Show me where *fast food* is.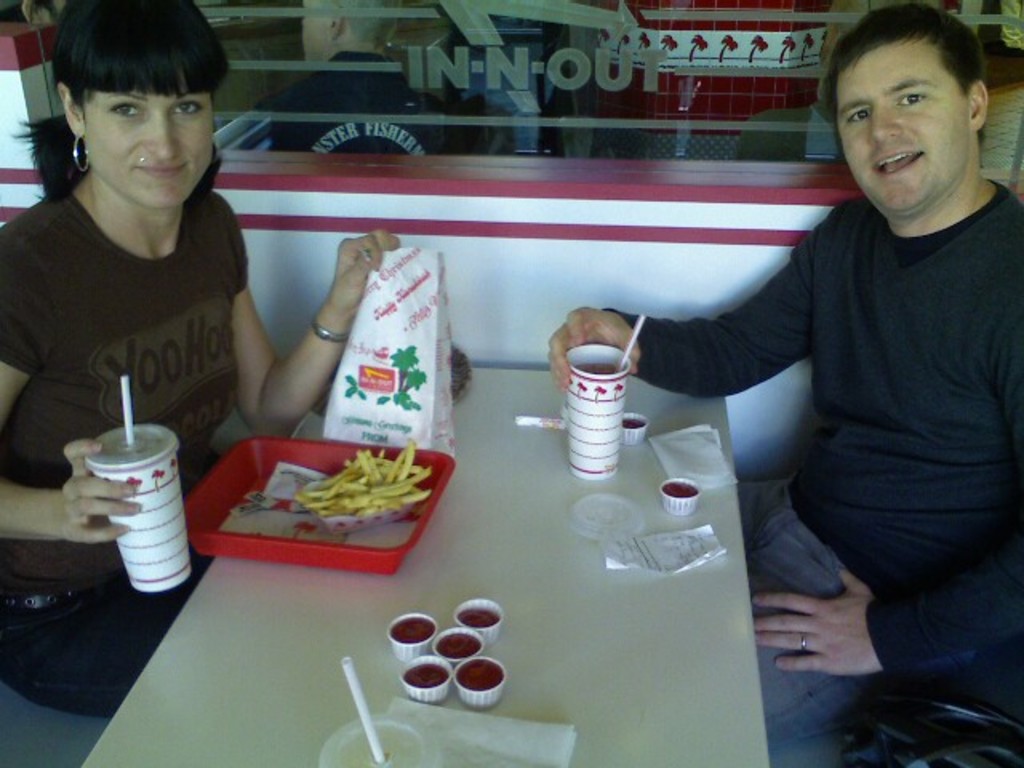
*fast food* is at bbox=[662, 477, 694, 496].
